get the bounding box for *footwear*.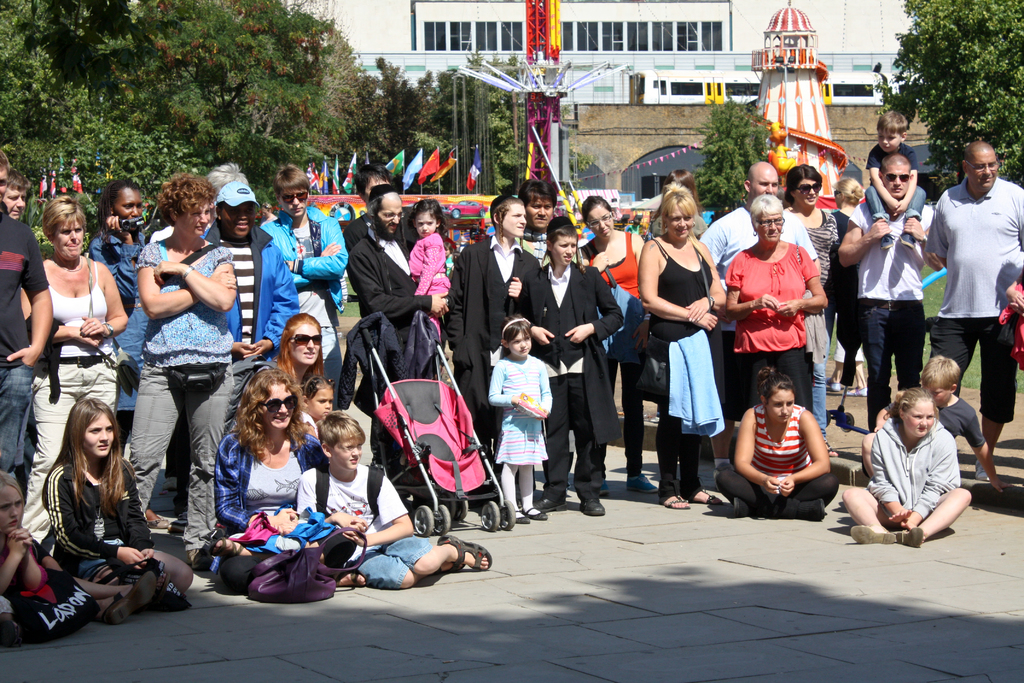
(898,529,922,550).
